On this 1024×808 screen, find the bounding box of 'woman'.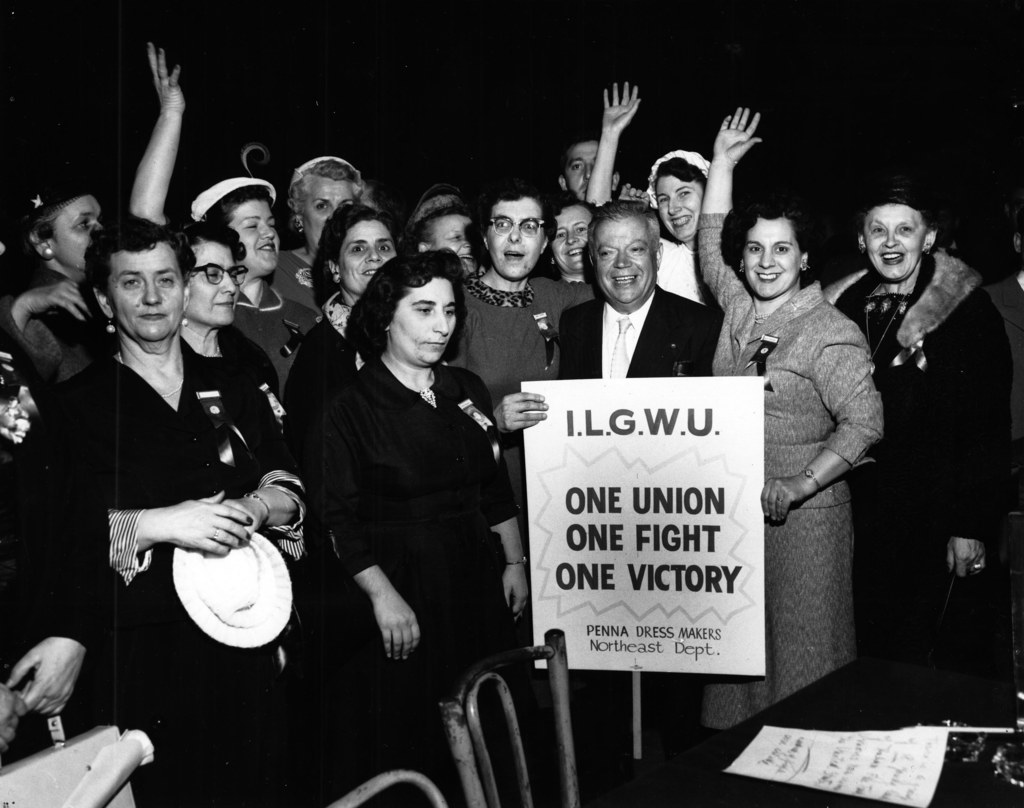
Bounding box: [0, 189, 106, 437].
